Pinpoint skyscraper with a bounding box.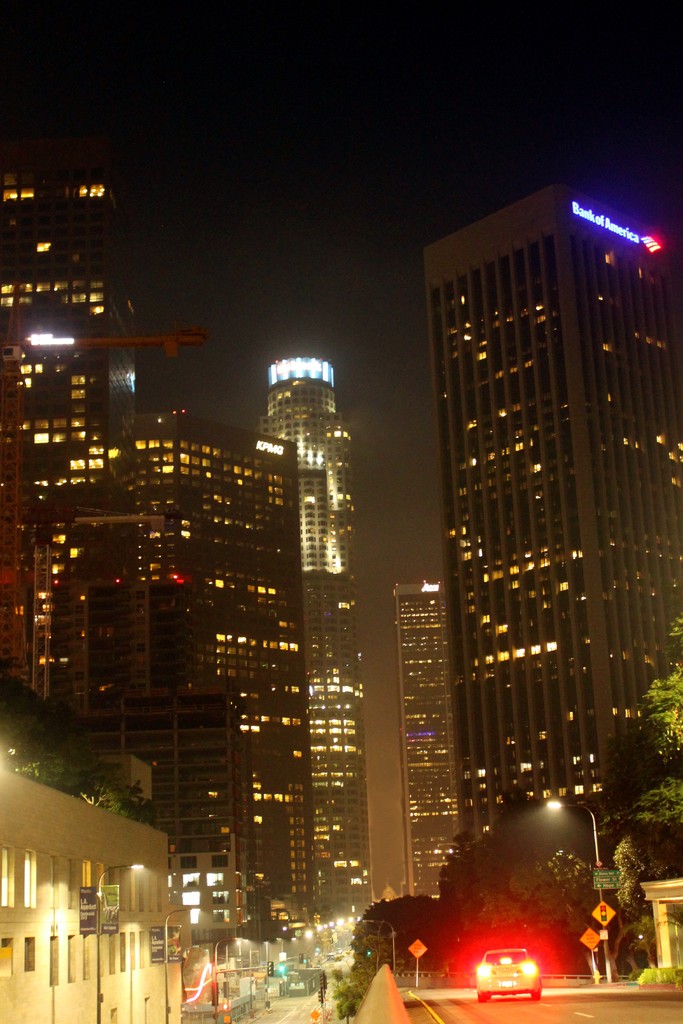
95:407:313:920.
